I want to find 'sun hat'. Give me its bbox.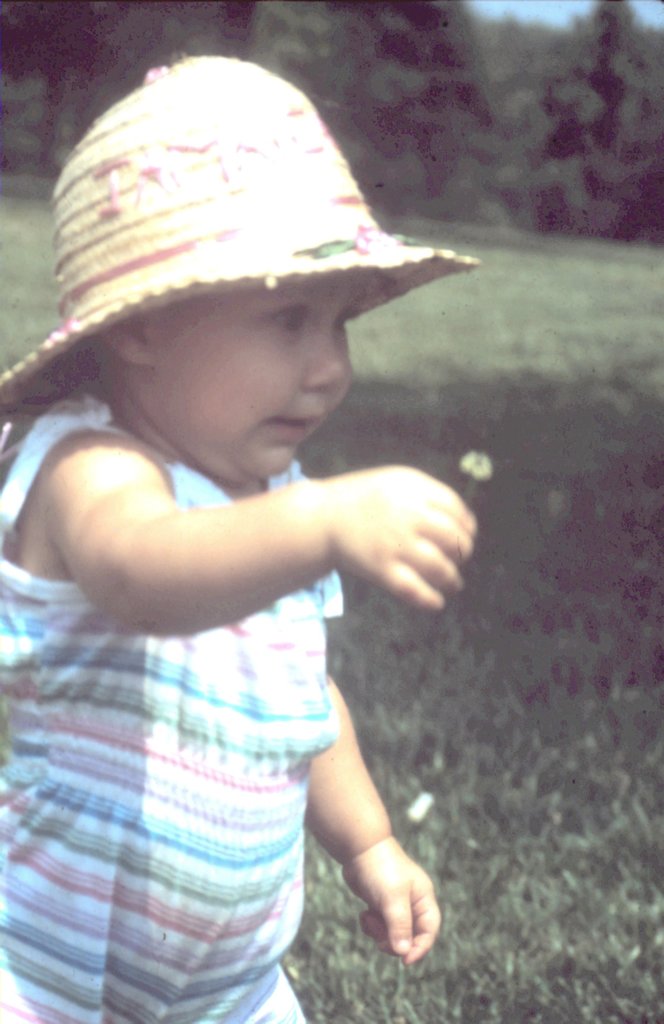
left=0, top=56, right=486, bottom=412.
